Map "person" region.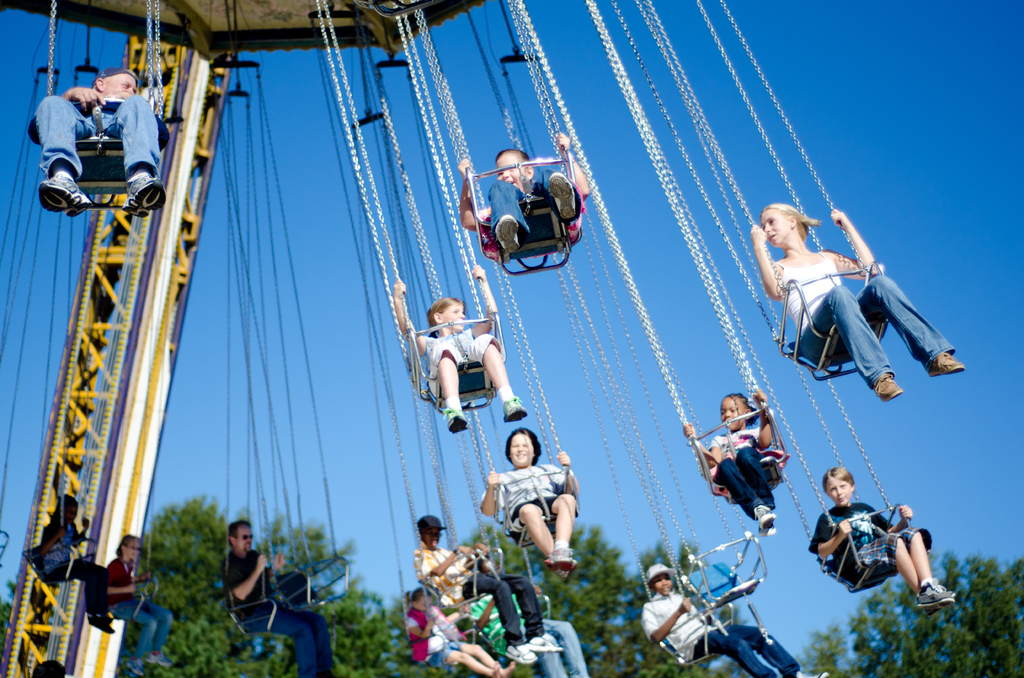
Mapped to <bbox>482, 422, 577, 598</bbox>.
